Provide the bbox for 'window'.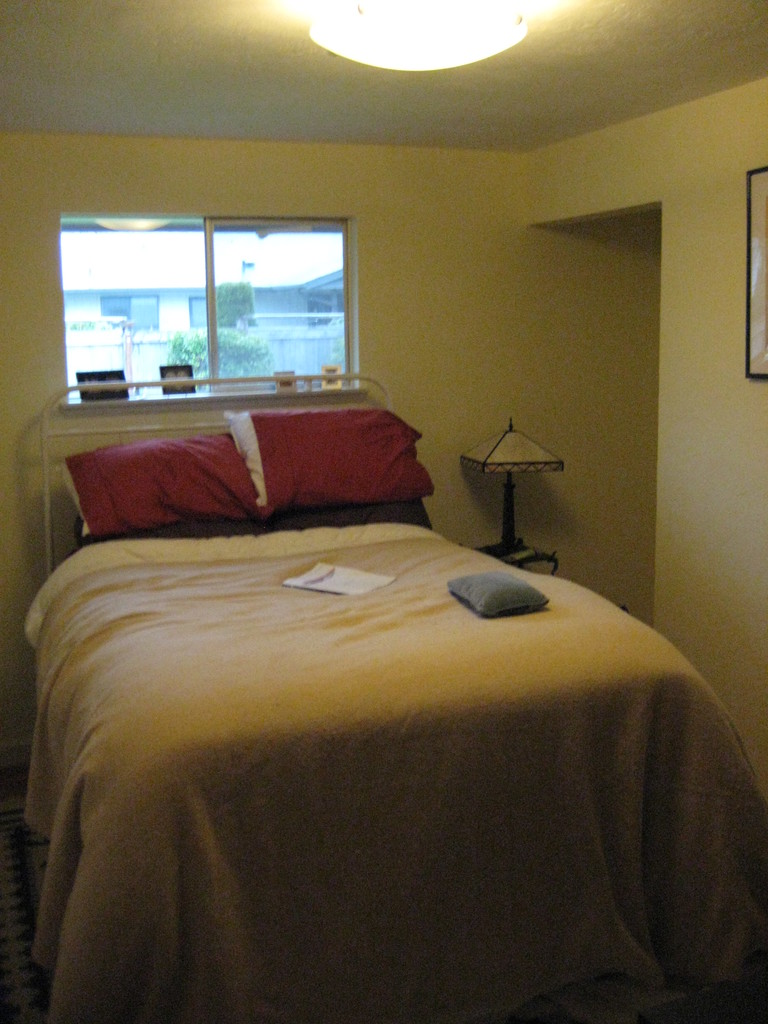
50 209 374 438.
